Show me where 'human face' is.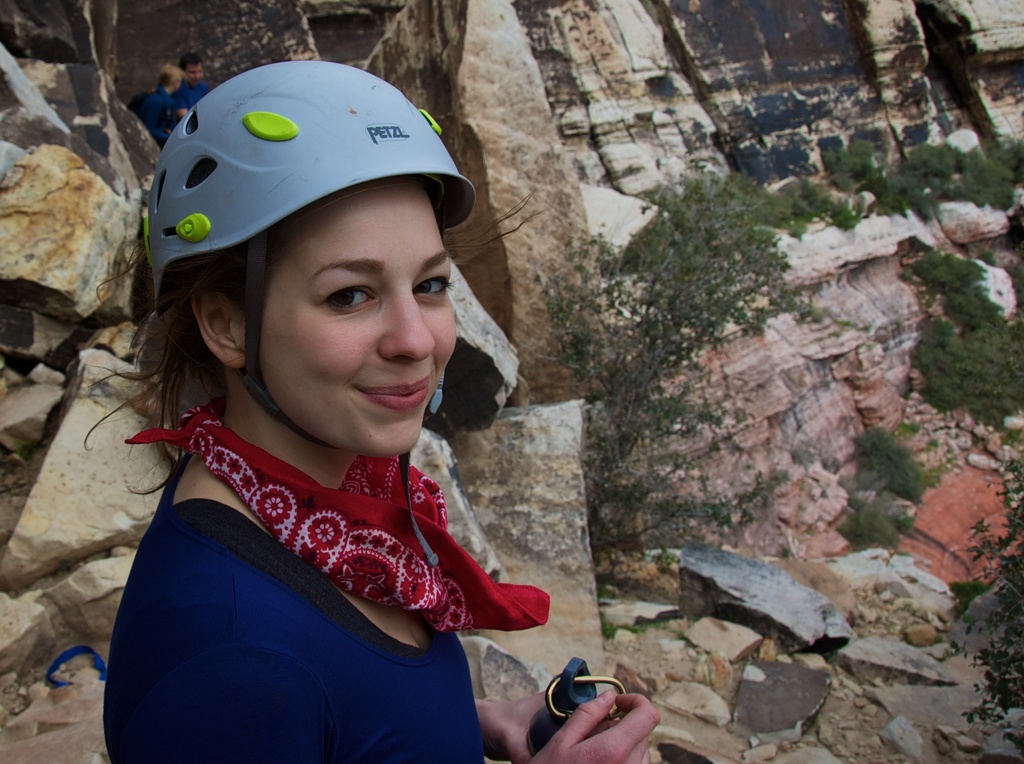
'human face' is at (x1=246, y1=179, x2=460, y2=454).
